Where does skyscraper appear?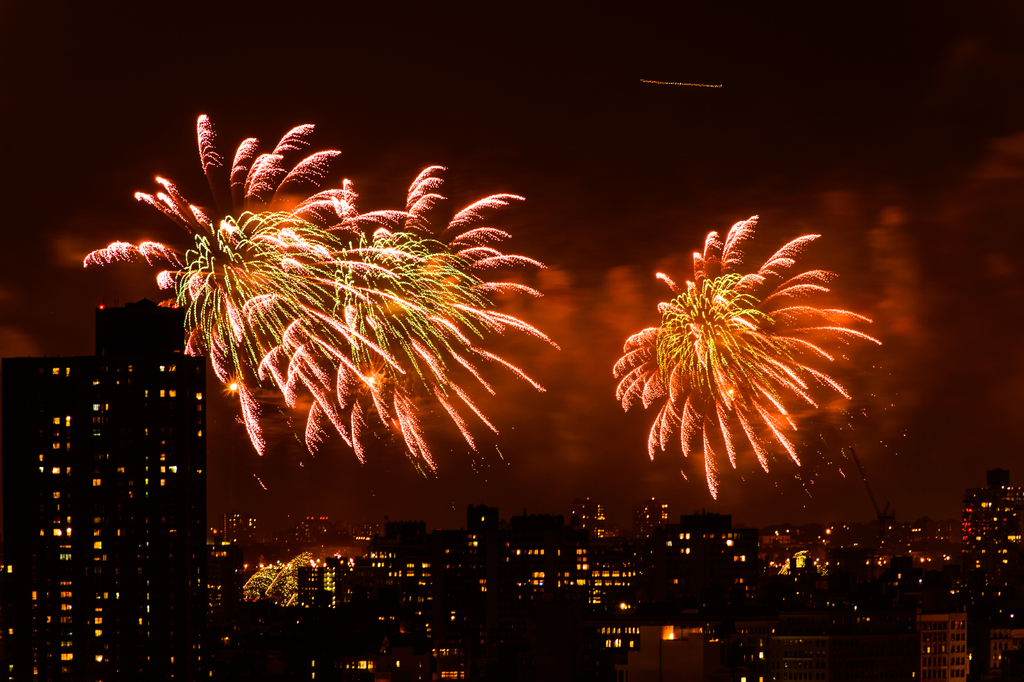
Appears at <bbox>91, 299, 217, 681</bbox>.
